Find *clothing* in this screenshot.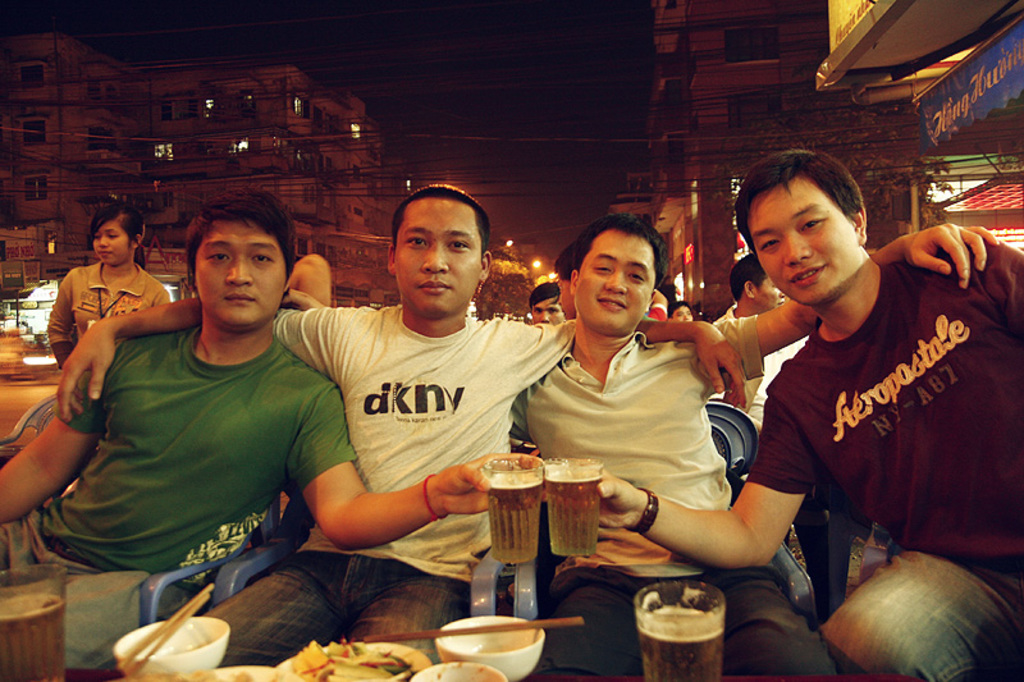
The bounding box for *clothing* is <bbox>0, 322, 360, 672</bbox>.
